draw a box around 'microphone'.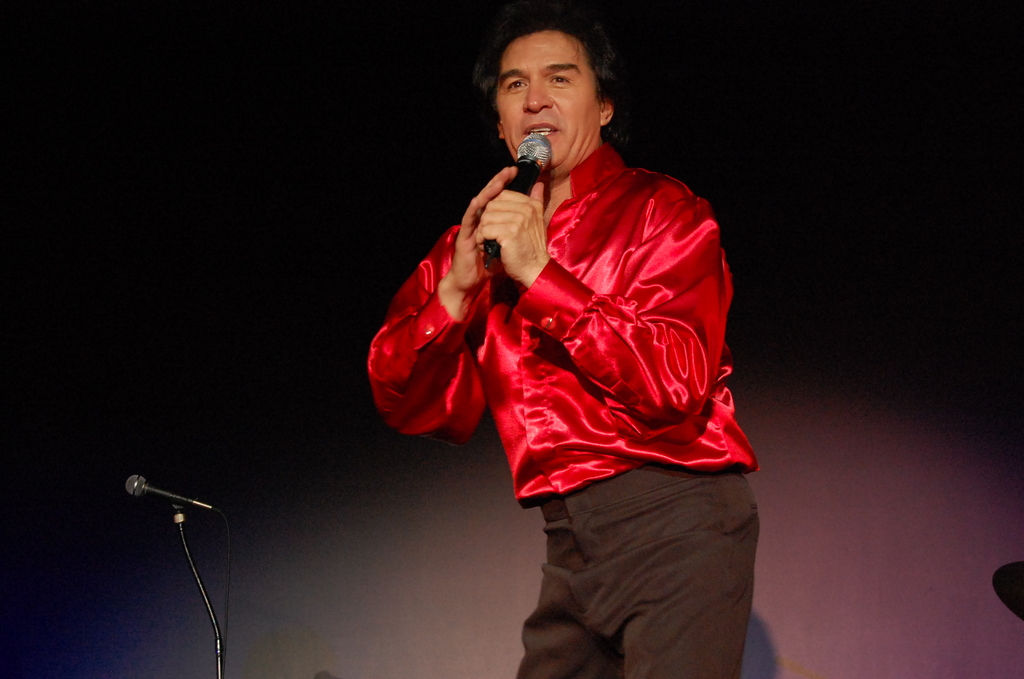
{"left": 482, "top": 133, "right": 552, "bottom": 268}.
